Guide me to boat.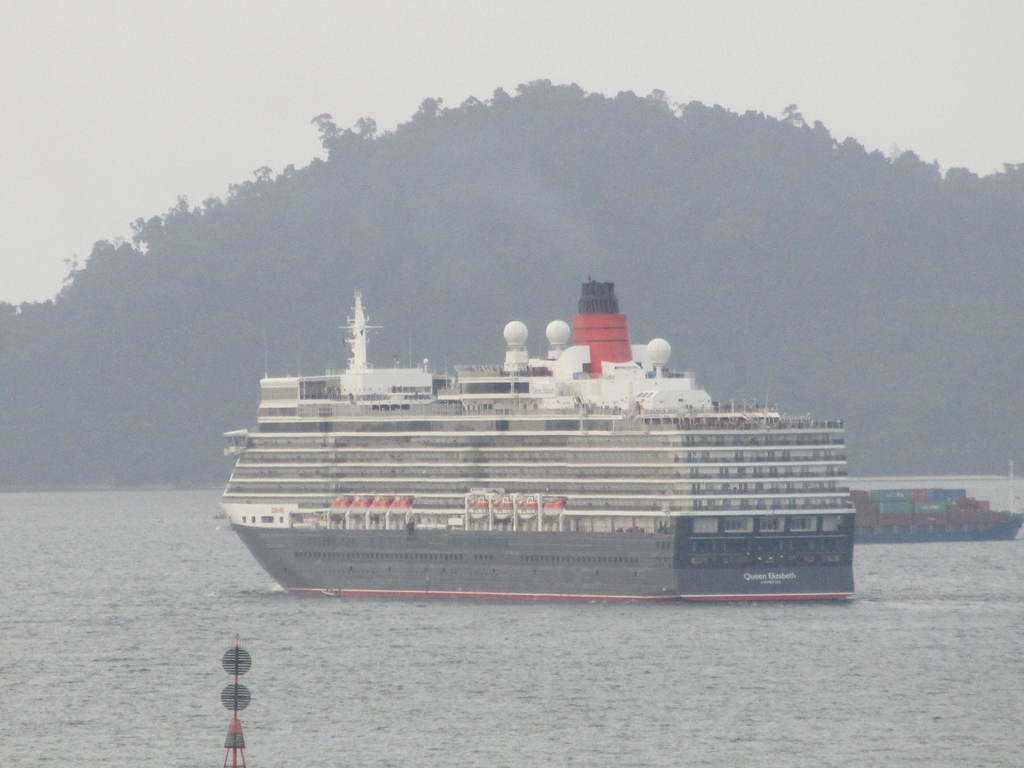
Guidance: 185/287/860/616.
